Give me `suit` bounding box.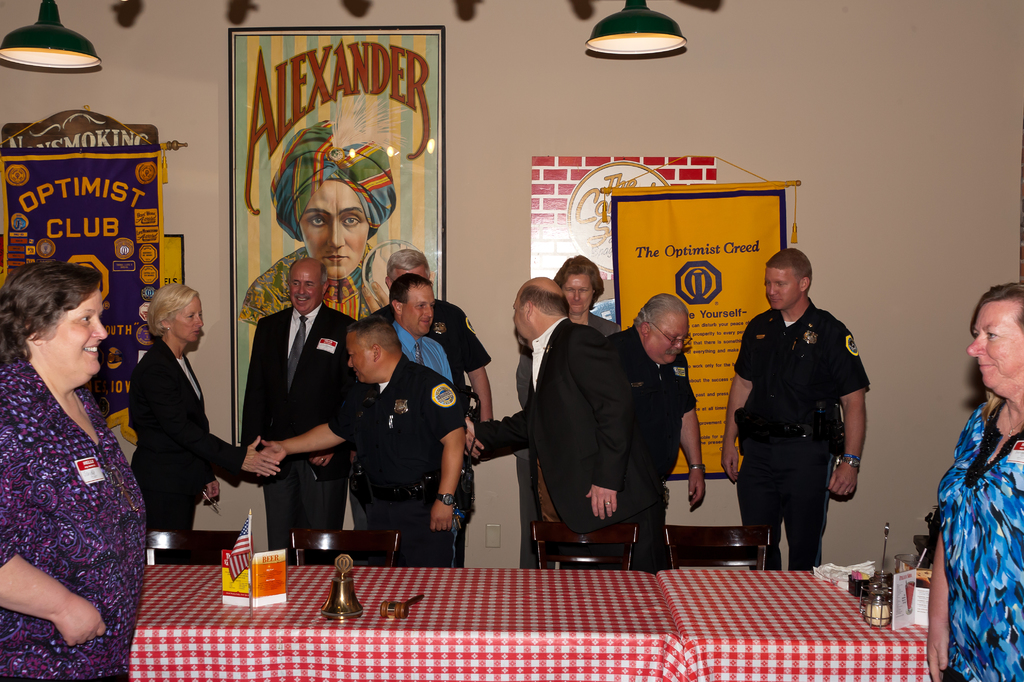
pyautogui.locateOnScreen(511, 310, 624, 572).
